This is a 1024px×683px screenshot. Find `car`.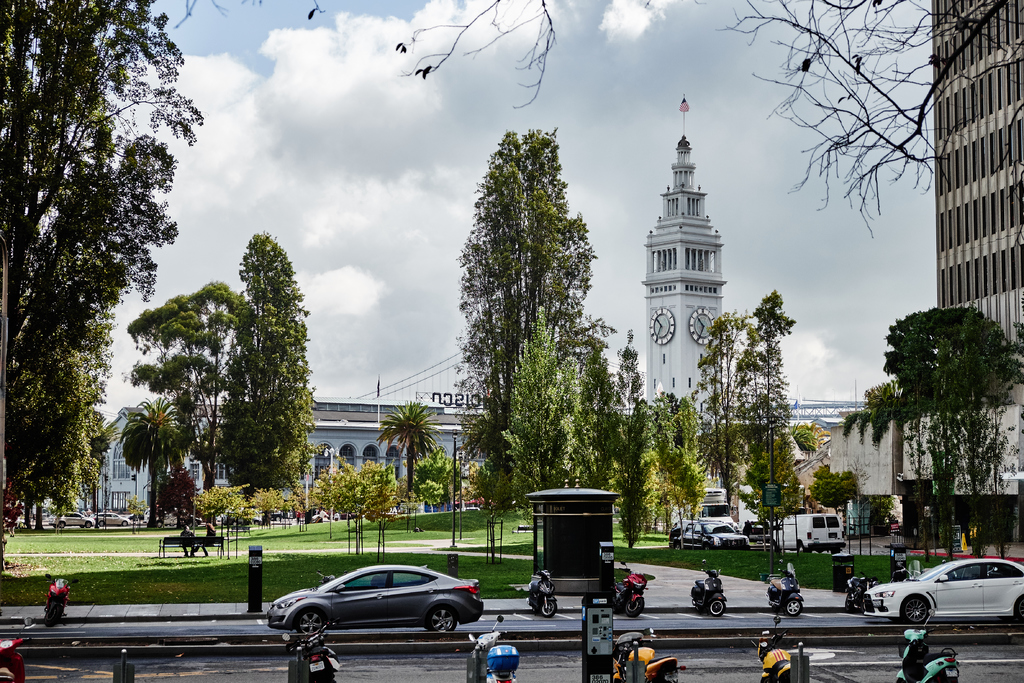
Bounding box: bbox=[47, 511, 95, 529].
